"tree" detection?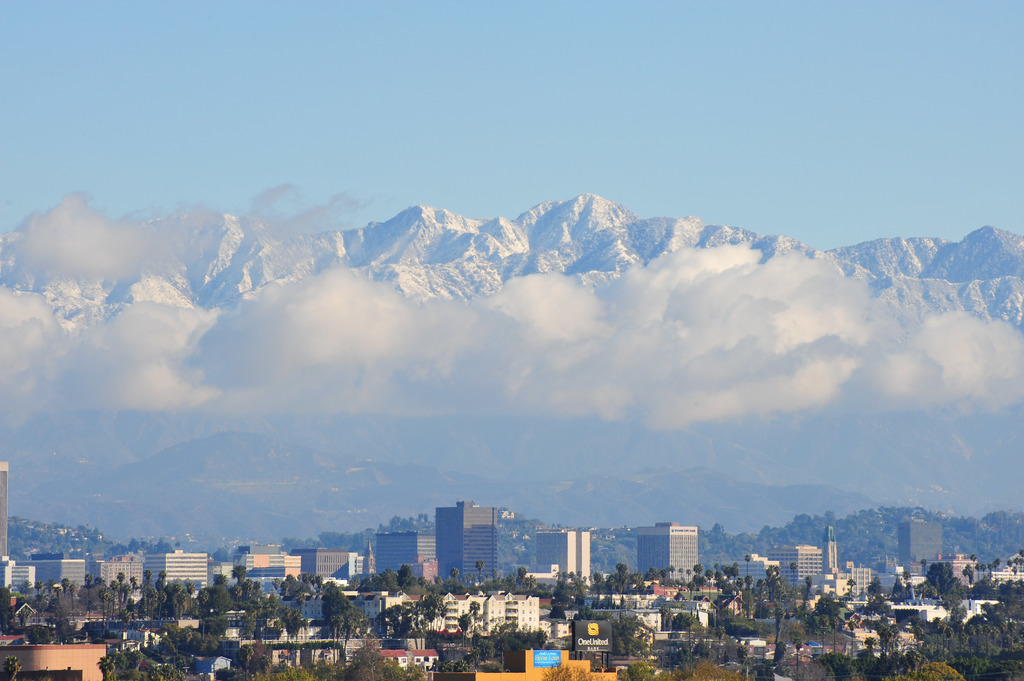
(left=589, top=561, right=637, bottom=584)
